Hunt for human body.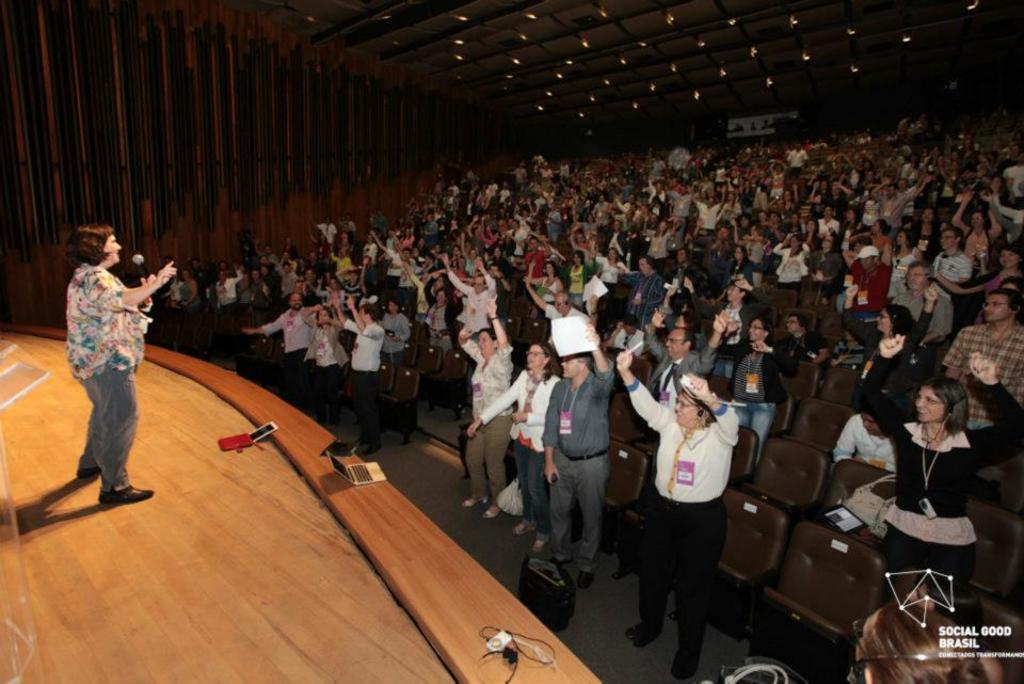
Hunted down at <box>868,176,929,219</box>.
